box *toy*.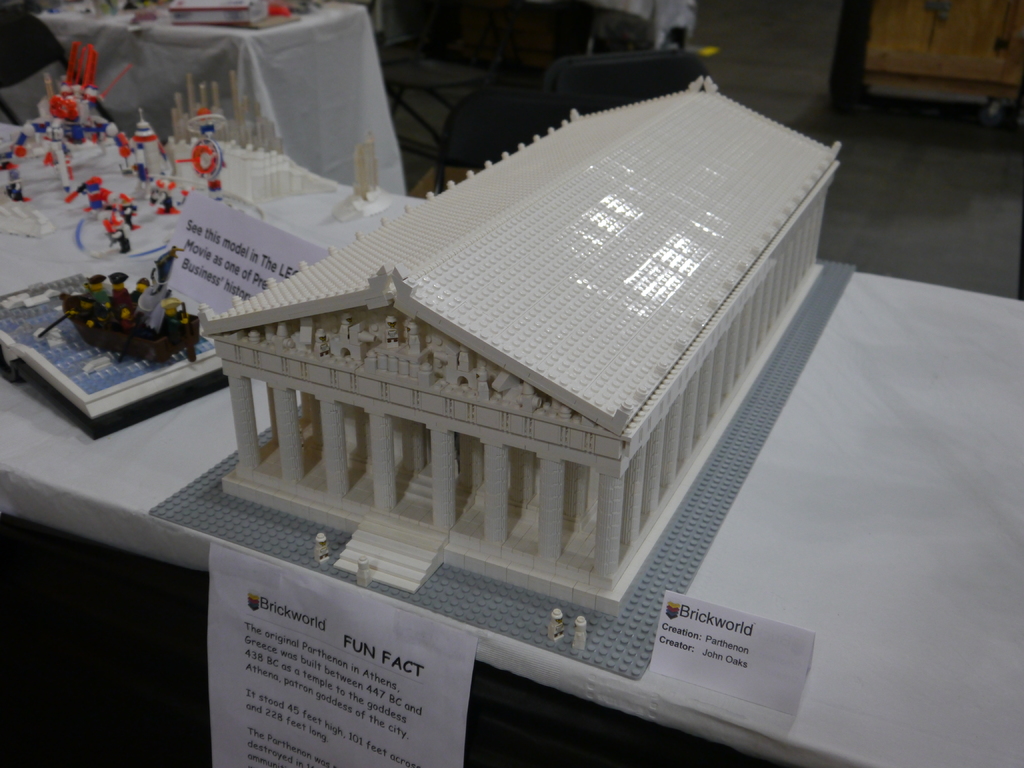
BBox(177, 102, 236, 200).
